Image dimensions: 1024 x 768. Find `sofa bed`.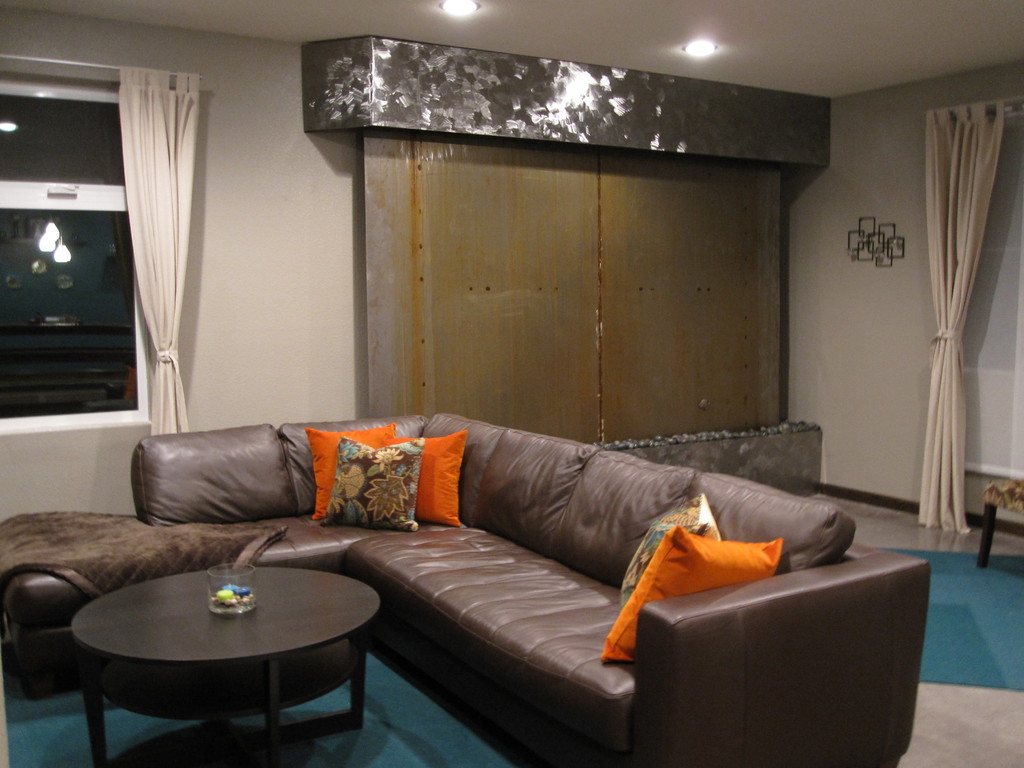
{"left": 134, "top": 401, "right": 899, "bottom": 756}.
